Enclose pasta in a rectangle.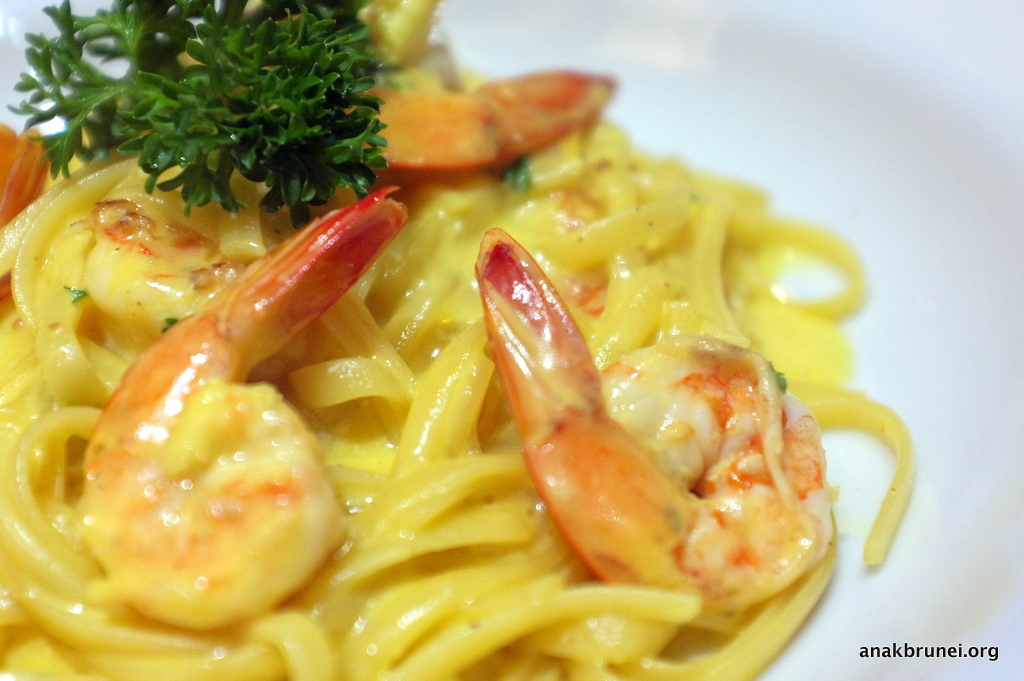
0:0:912:678.
